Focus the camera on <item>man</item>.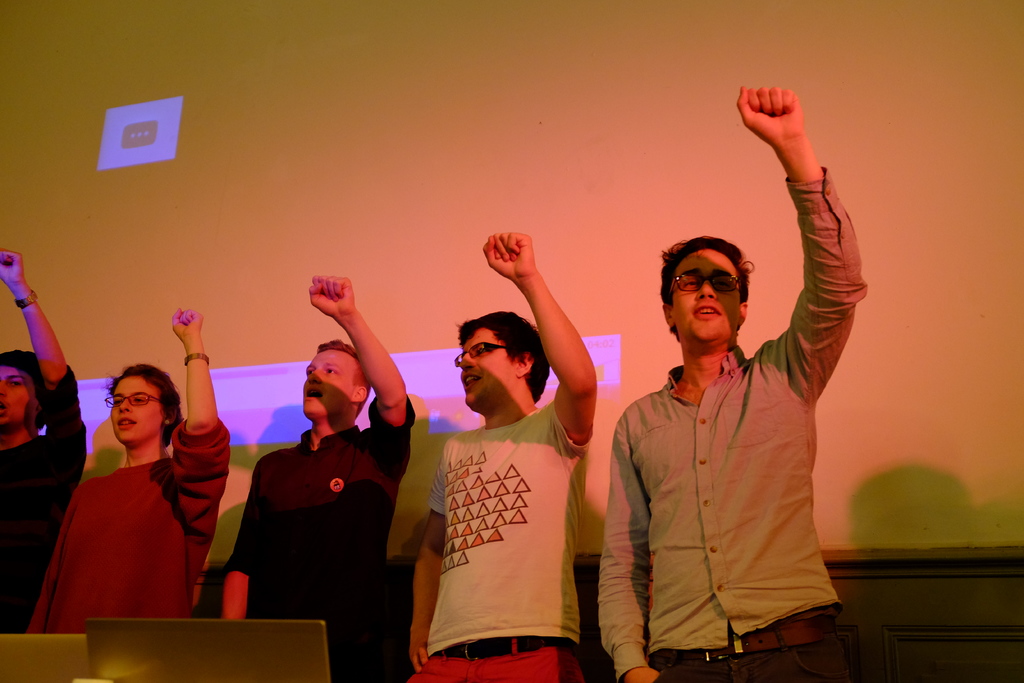
Focus region: x1=594, y1=207, x2=867, y2=679.
